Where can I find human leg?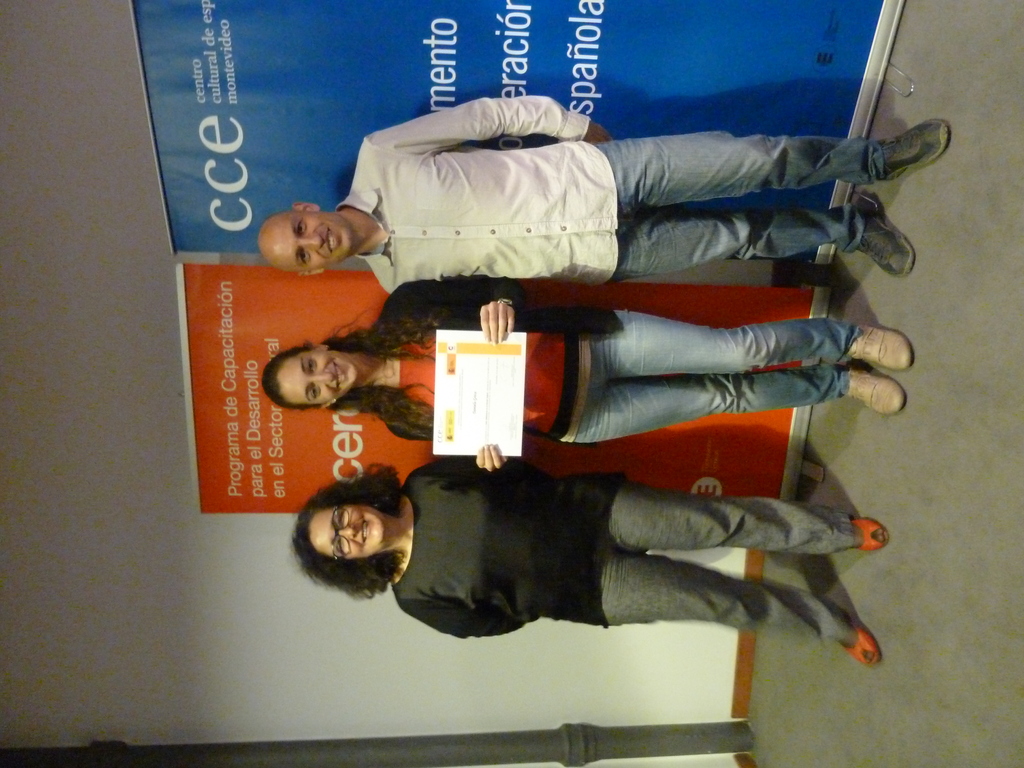
You can find it at [586, 549, 884, 664].
